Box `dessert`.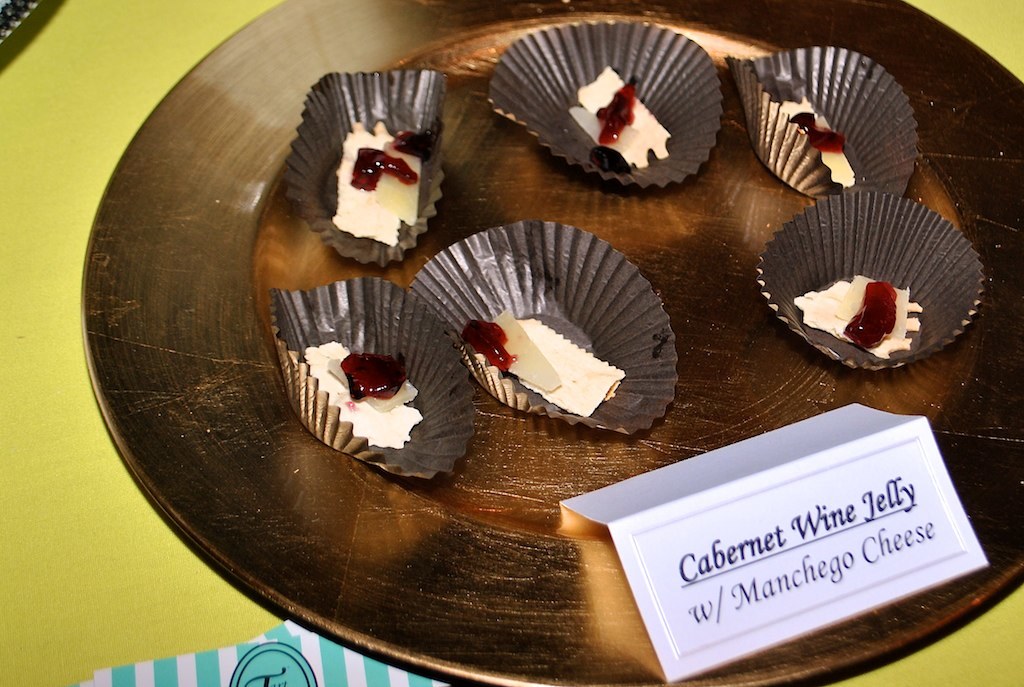
(x1=471, y1=289, x2=619, y2=411).
